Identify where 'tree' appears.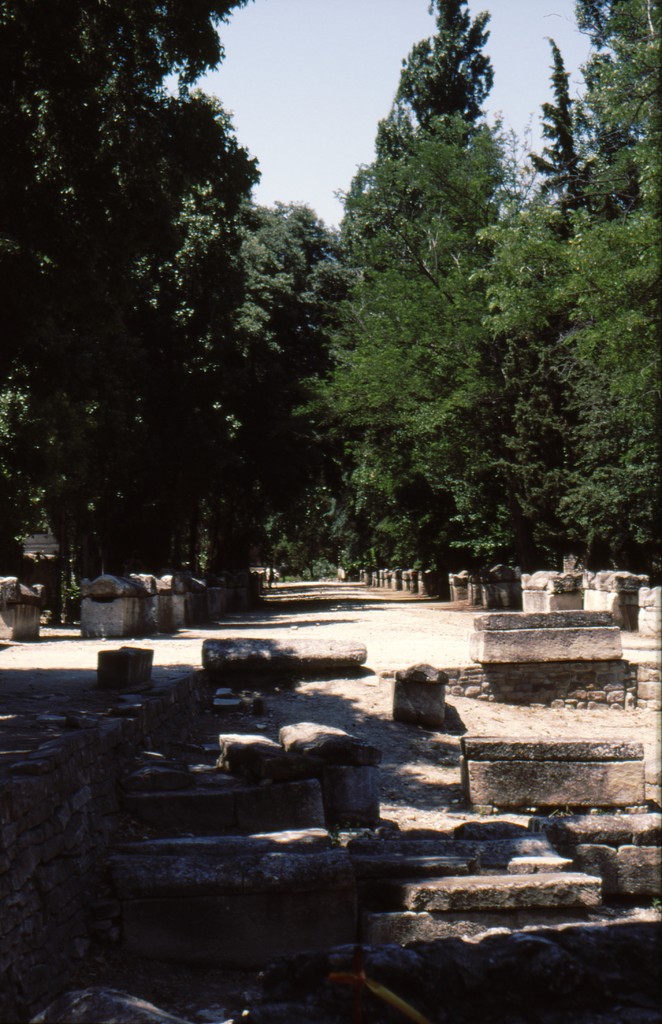
Appears at Rect(341, 0, 530, 580).
